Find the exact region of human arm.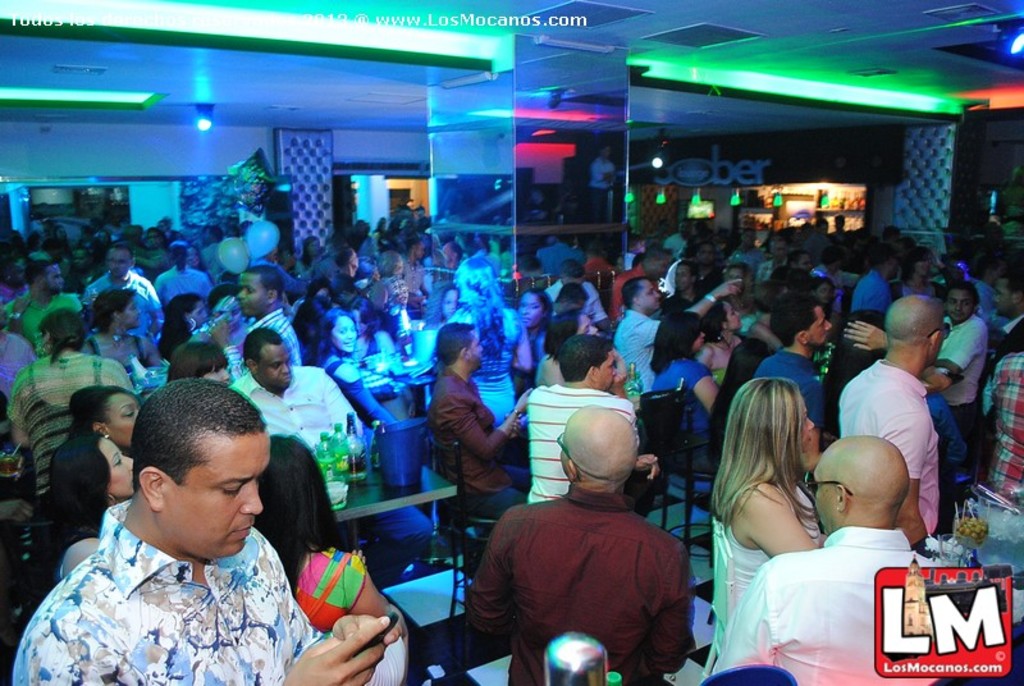
Exact region: <region>646, 531, 689, 673</region>.
